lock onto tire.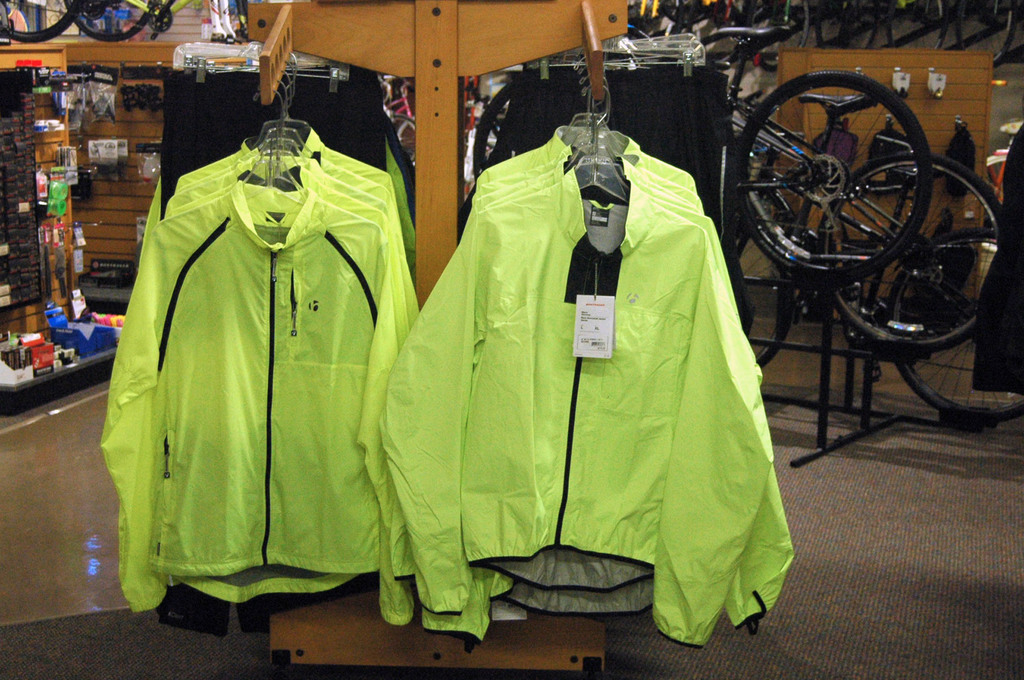
Locked: [x1=881, y1=218, x2=1023, y2=421].
